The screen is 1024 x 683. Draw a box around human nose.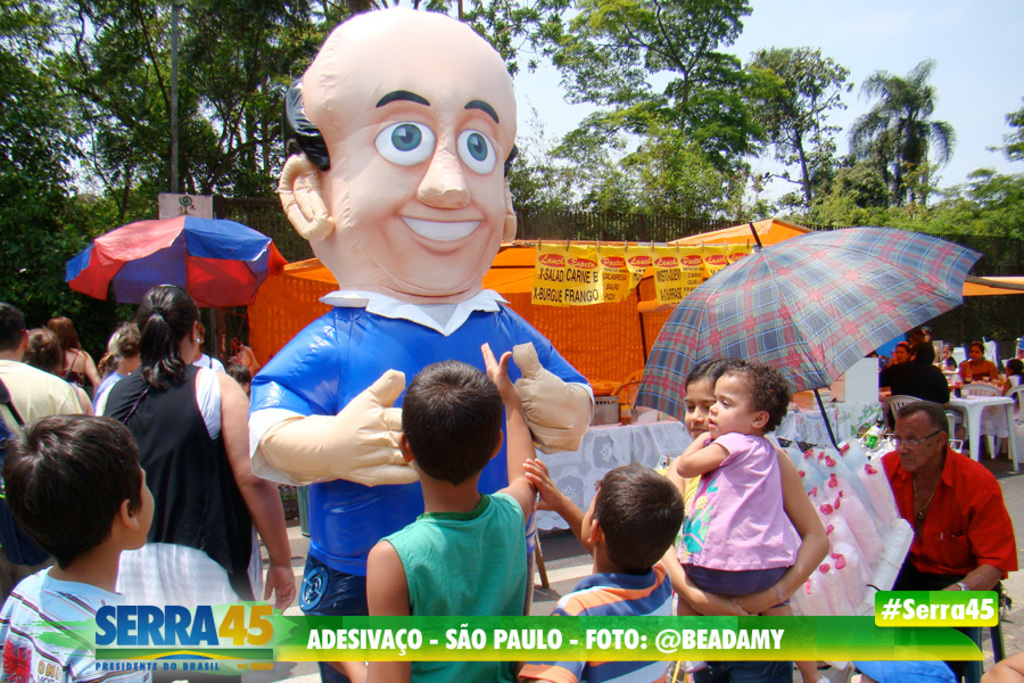
select_region(687, 405, 703, 420).
